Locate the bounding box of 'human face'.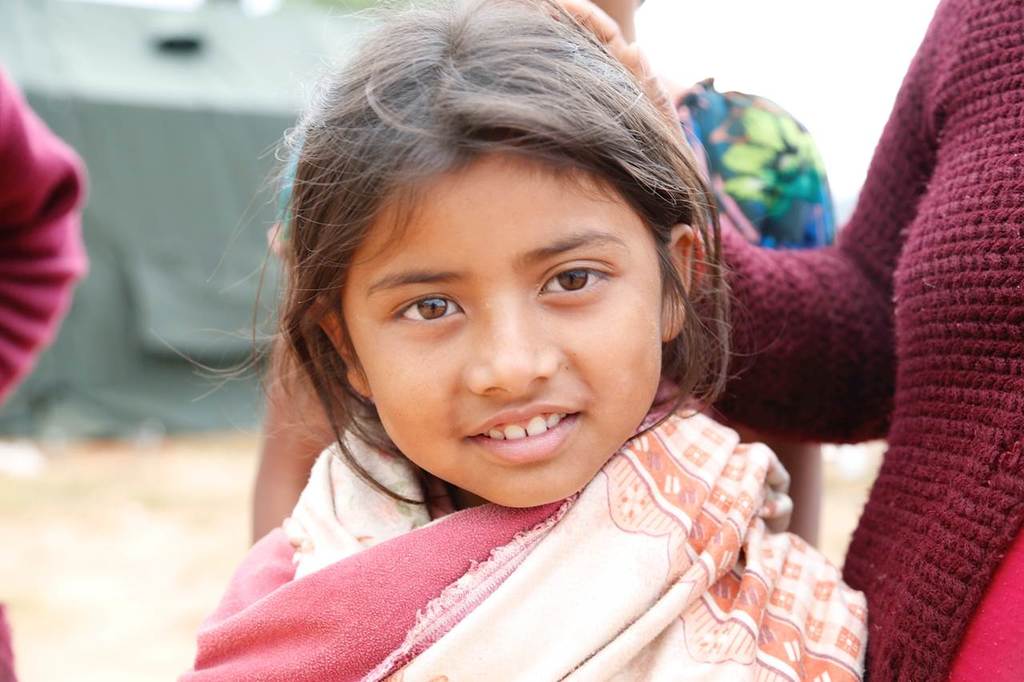
Bounding box: 333, 130, 665, 499.
